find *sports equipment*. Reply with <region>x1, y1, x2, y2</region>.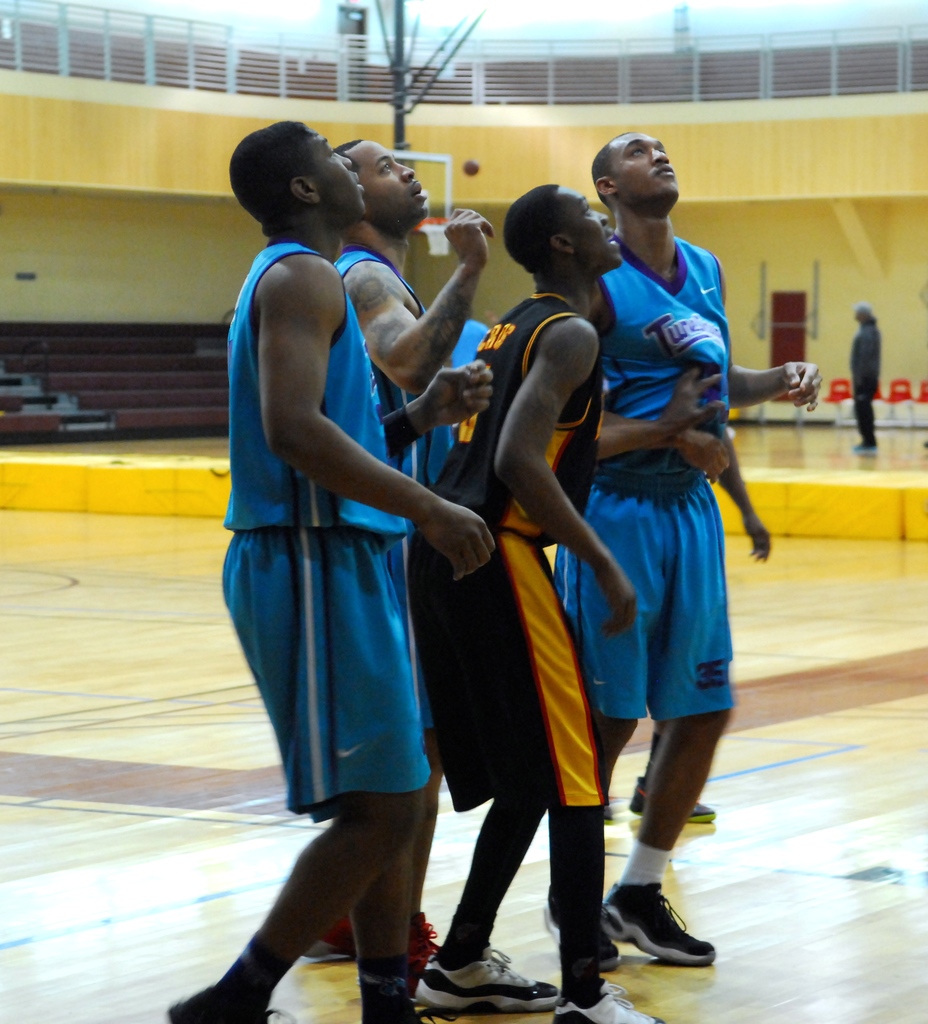
<region>408, 949, 555, 1020</region>.
